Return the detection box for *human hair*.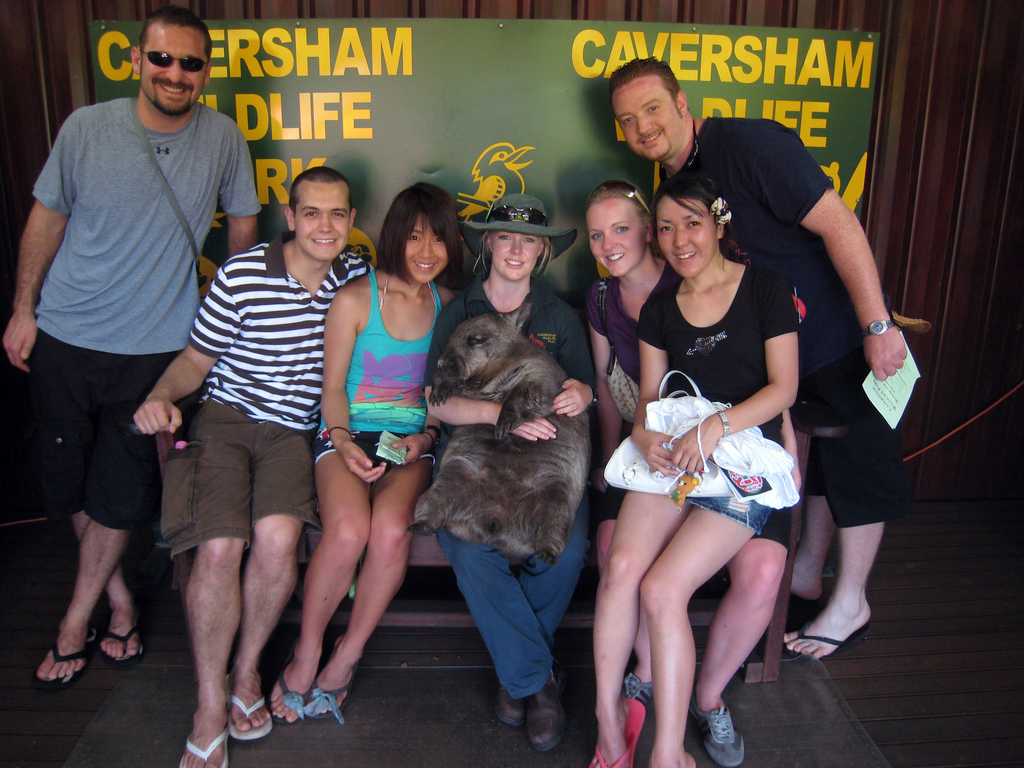
box=[651, 173, 729, 274].
